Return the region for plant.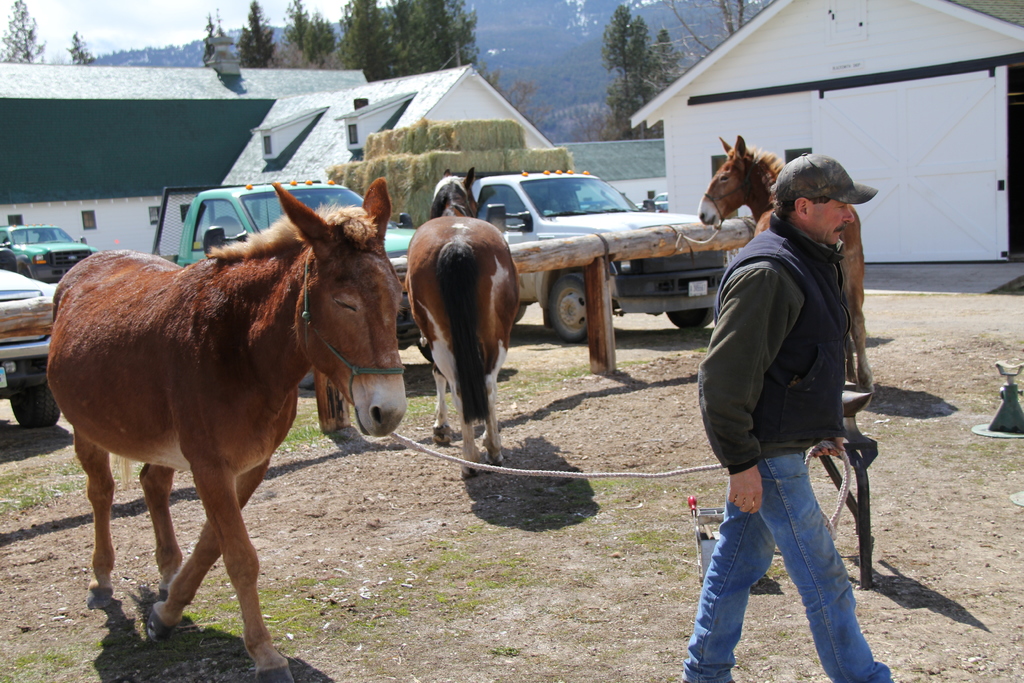
0 447 89 508.
